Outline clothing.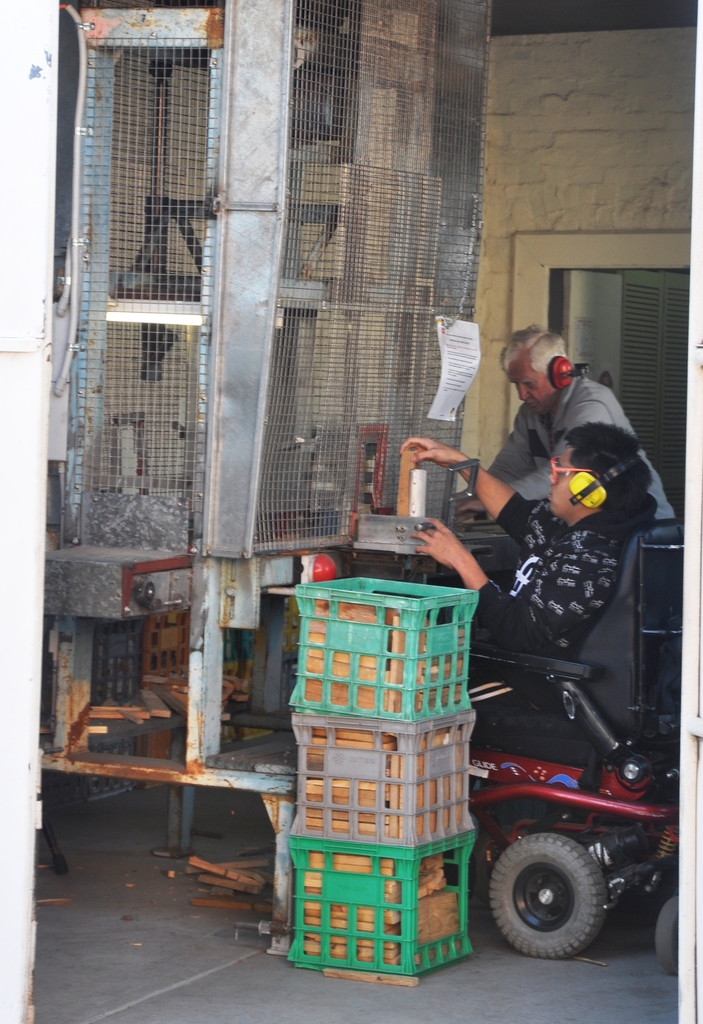
Outline: [460,497,634,720].
